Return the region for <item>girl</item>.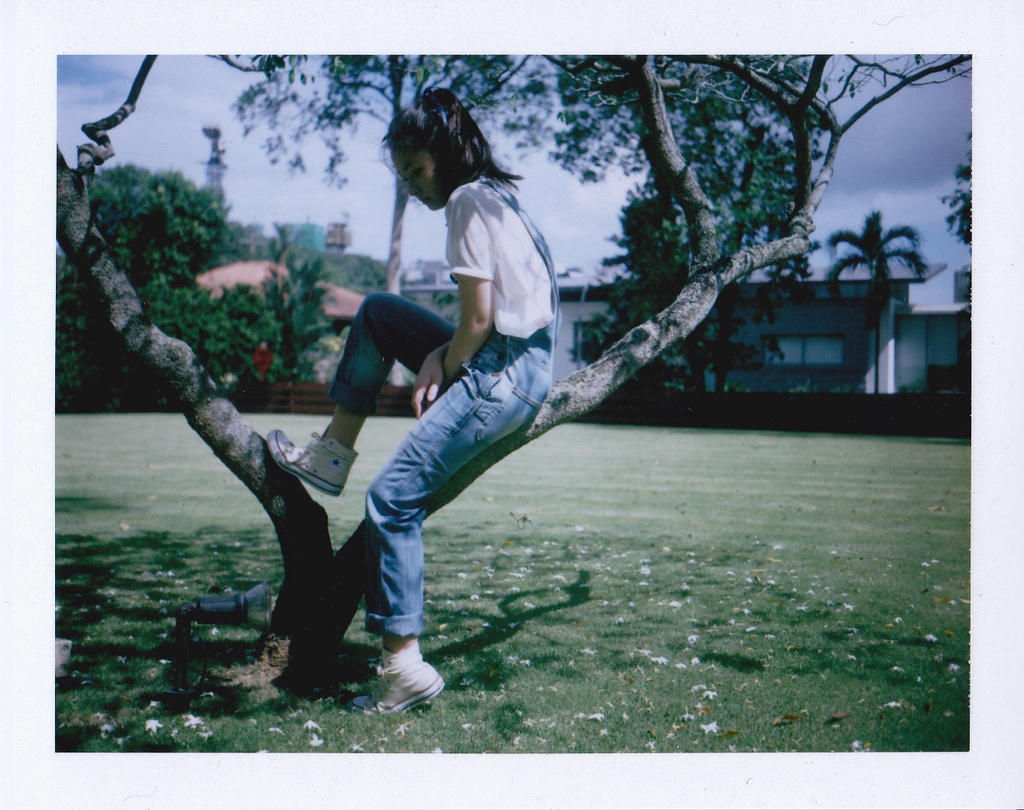
{"left": 271, "top": 87, "right": 550, "bottom": 720}.
